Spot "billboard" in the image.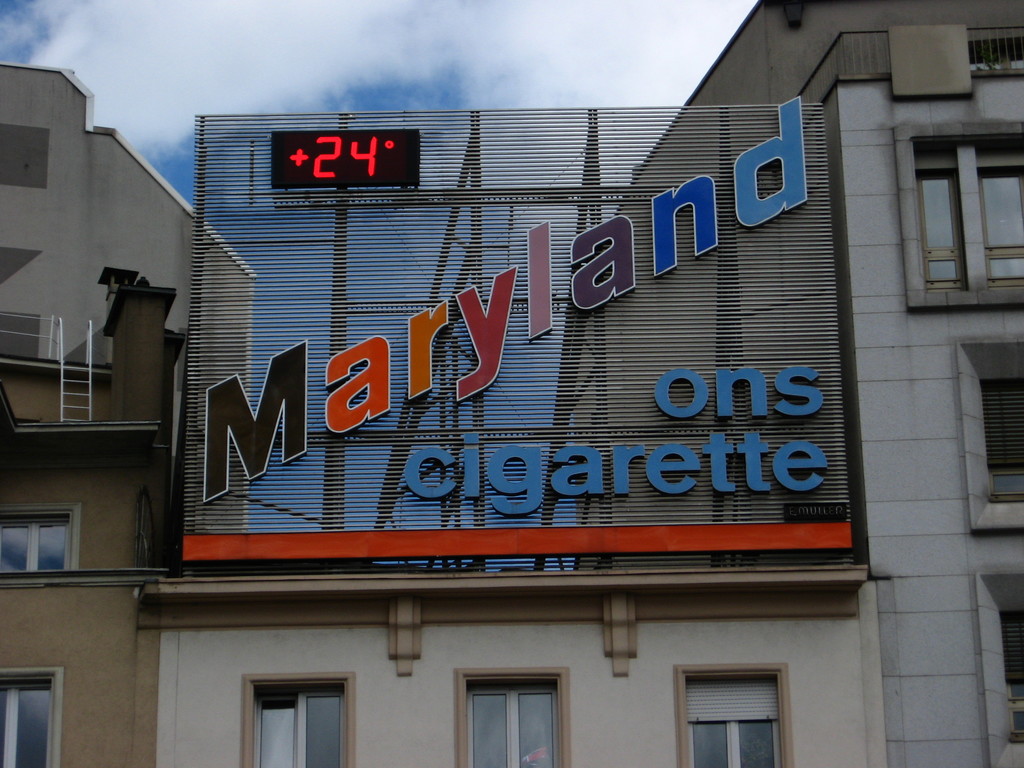
"billboard" found at {"x1": 120, "y1": 119, "x2": 820, "y2": 590}.
